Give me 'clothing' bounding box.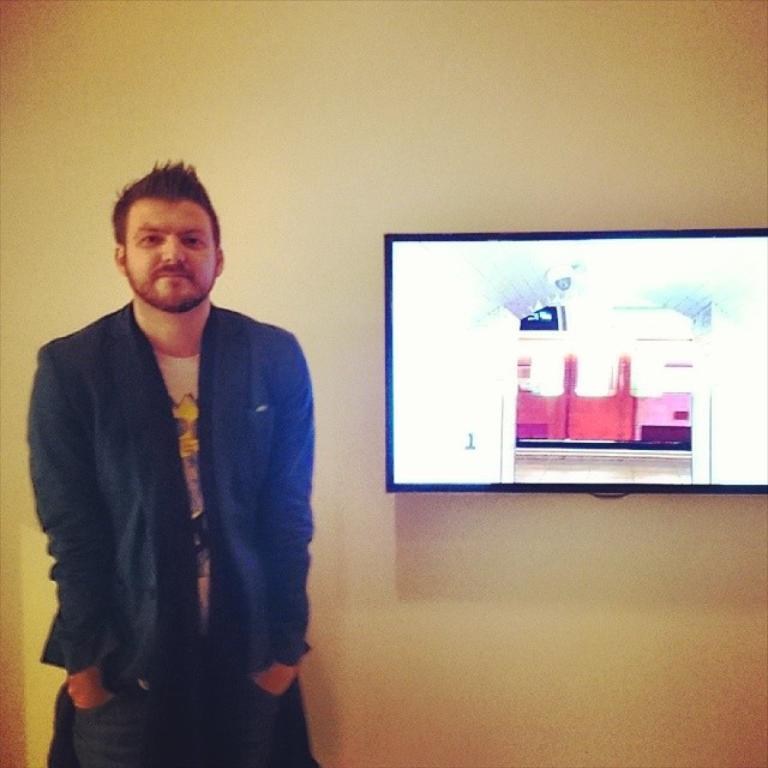
BBox(25, 294, 312, 767).
